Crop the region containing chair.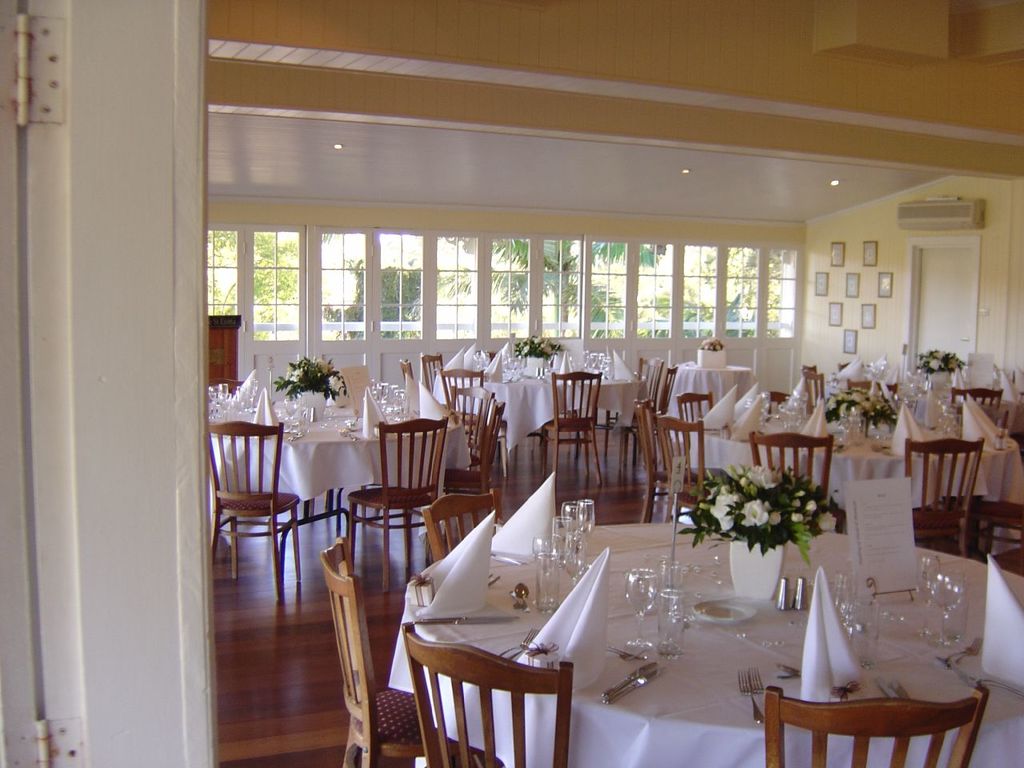
Crop region: pyautogui.locateOnScreen(446, 398, 504, 492).
